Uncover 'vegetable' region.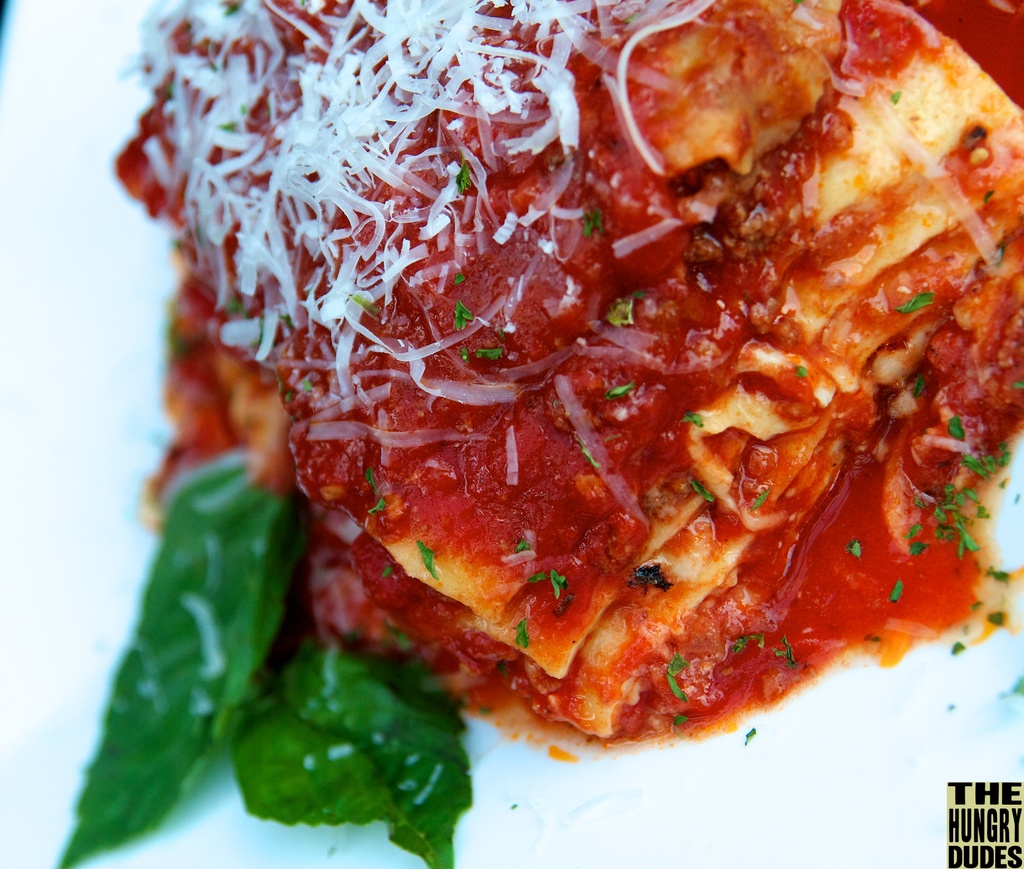
Uncovered: (x1=878, y1=0, x2=933, y2=48).
